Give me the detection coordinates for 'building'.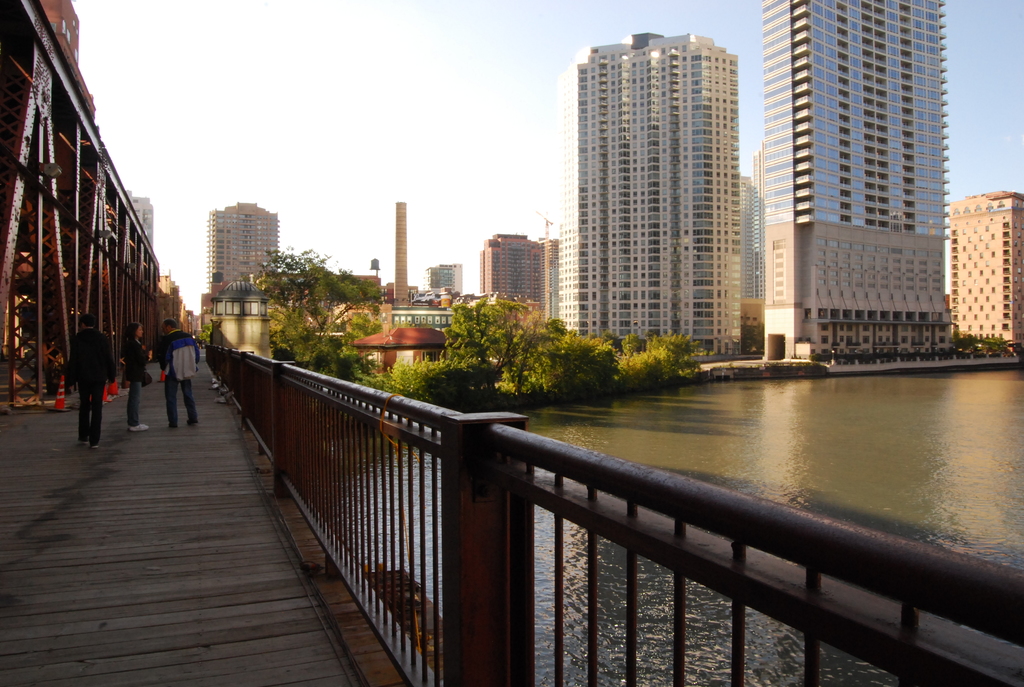
select_region(952, 185, 1023, 358).
